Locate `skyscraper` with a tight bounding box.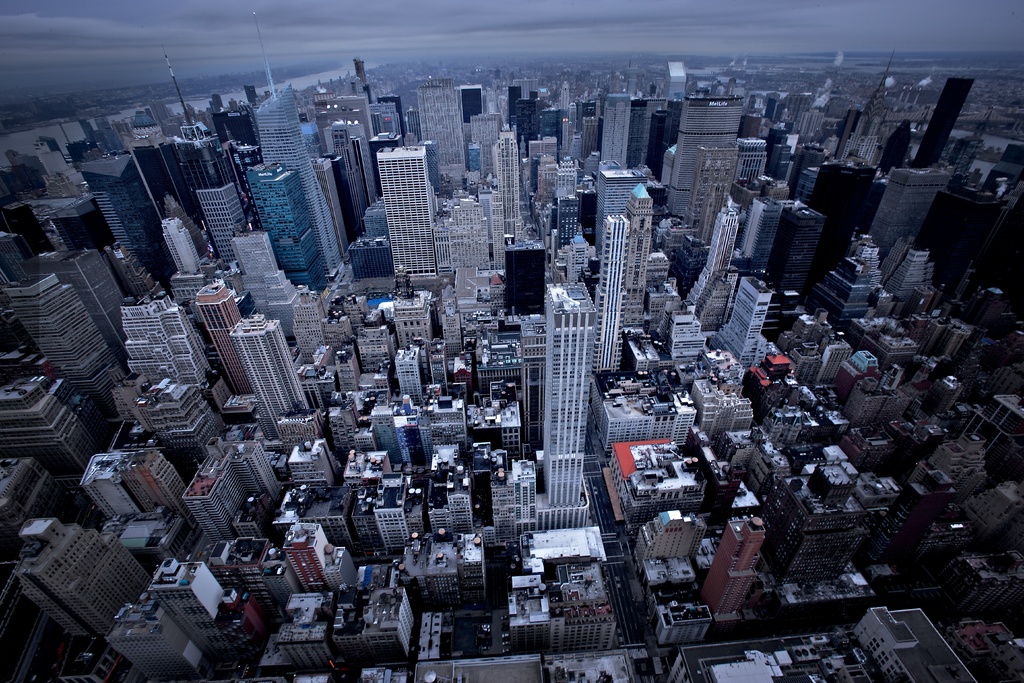
x1=254, y1=11, x2=344, y2=268.
